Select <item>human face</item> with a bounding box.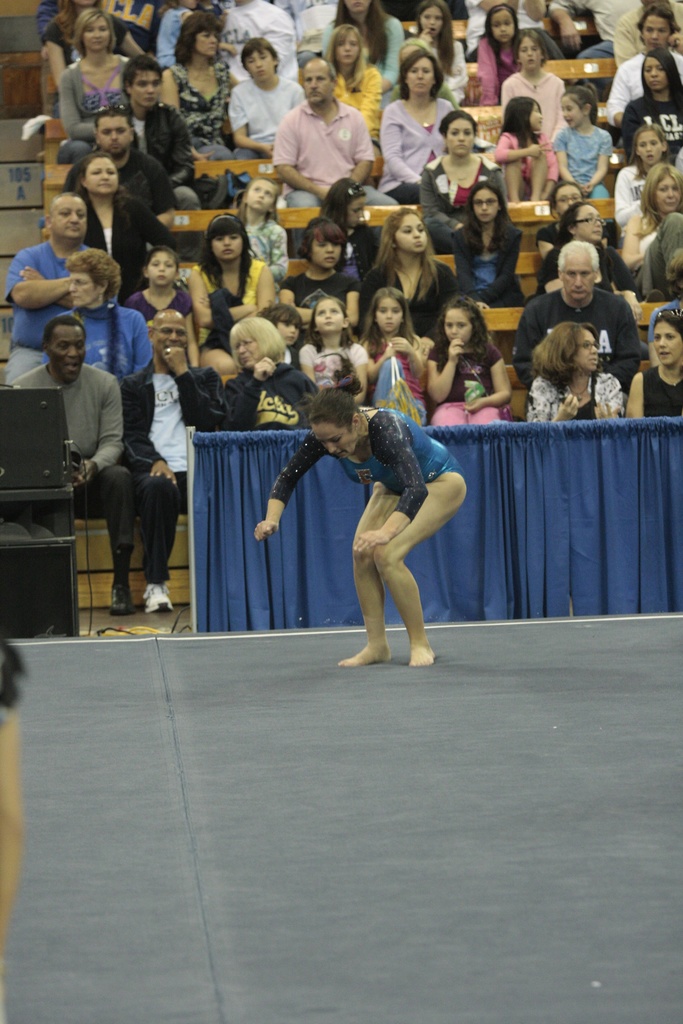
[370, 296, 404, 338].
